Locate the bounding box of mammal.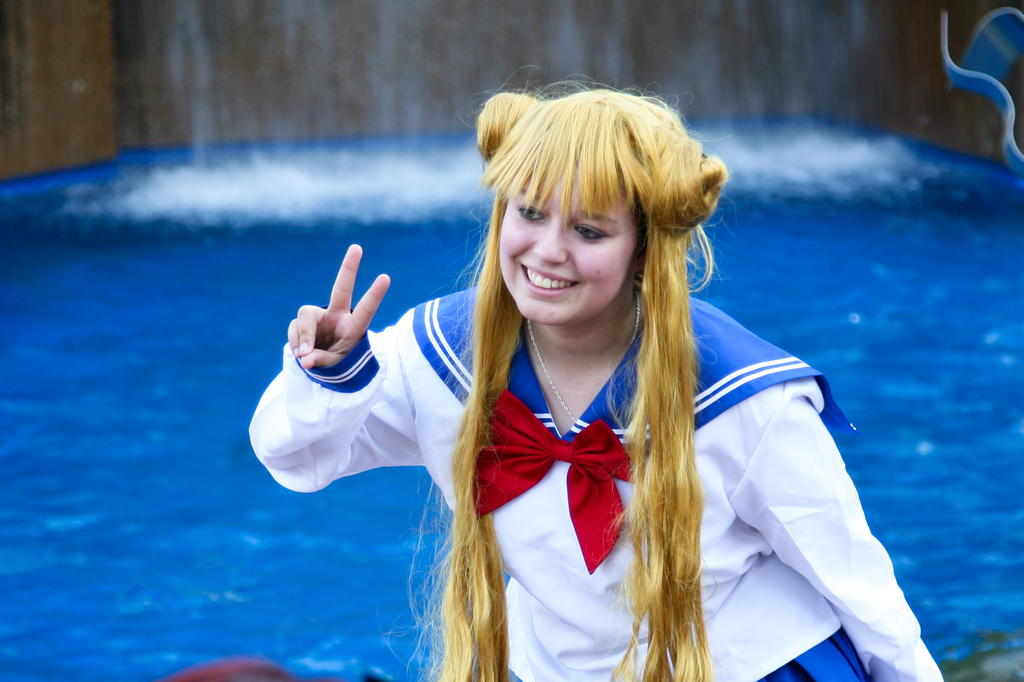
Bounding box: crop(234, 110, 872, 622).
